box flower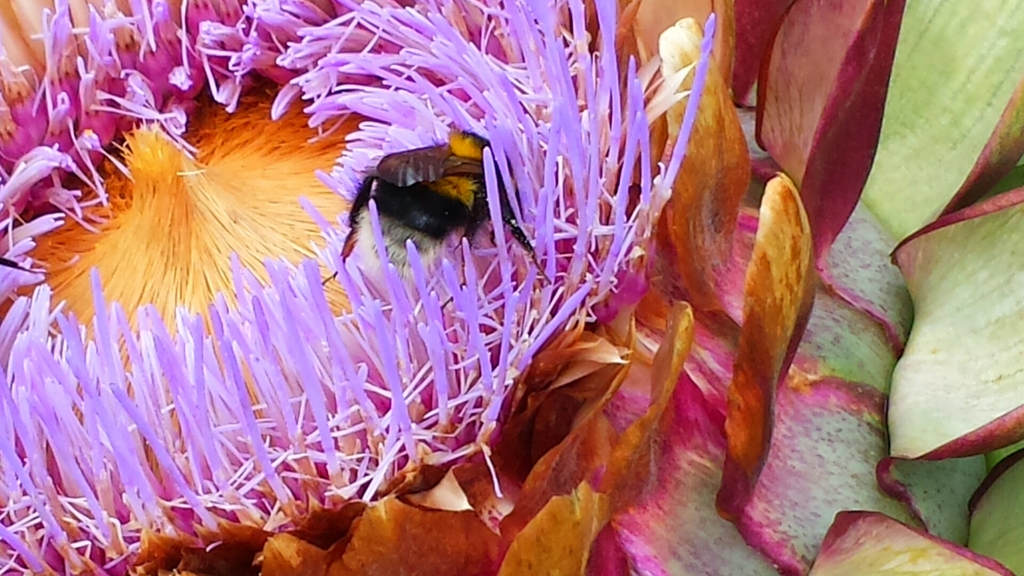
[0,24,865,575]
